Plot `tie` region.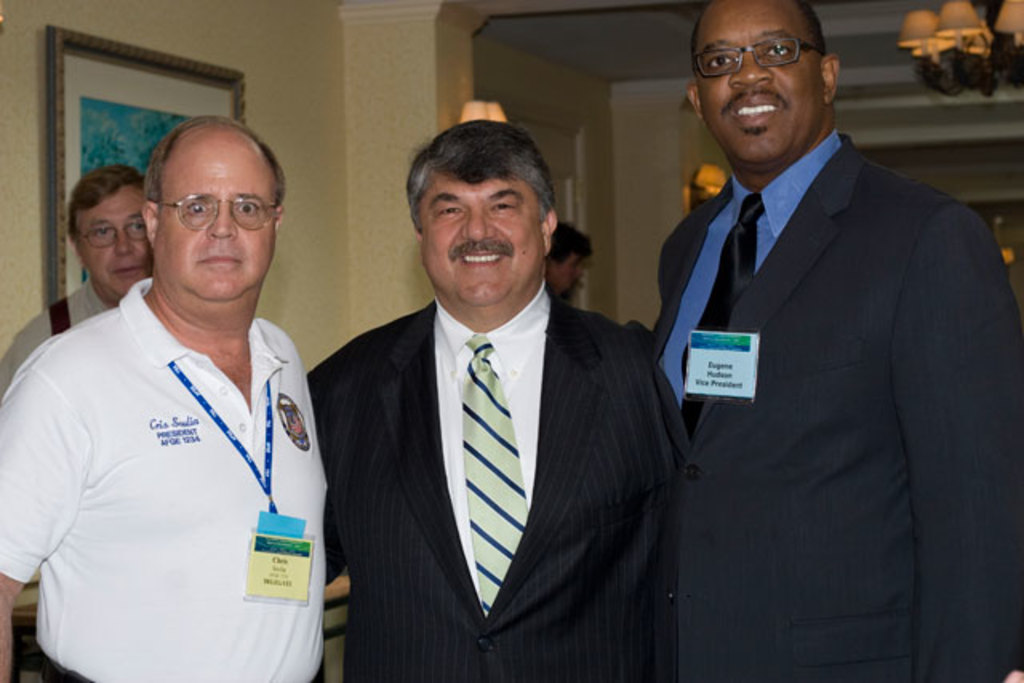
Plotted at BBox(461, 338, 528, 617).
